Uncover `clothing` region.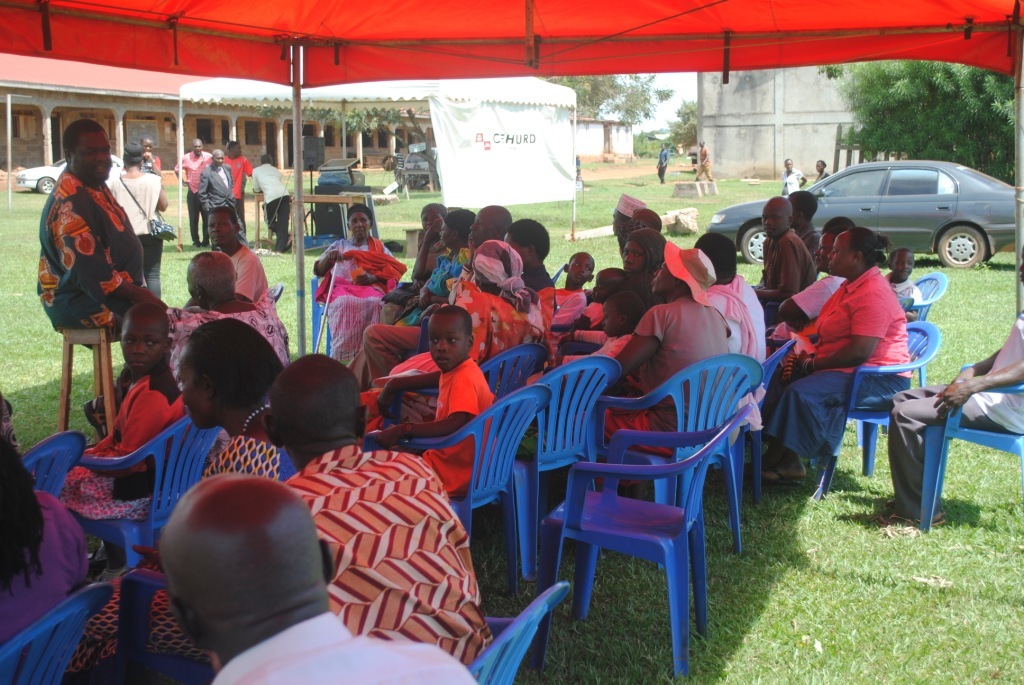
Uncovered: l=791, t=222, r=815, b=255.
